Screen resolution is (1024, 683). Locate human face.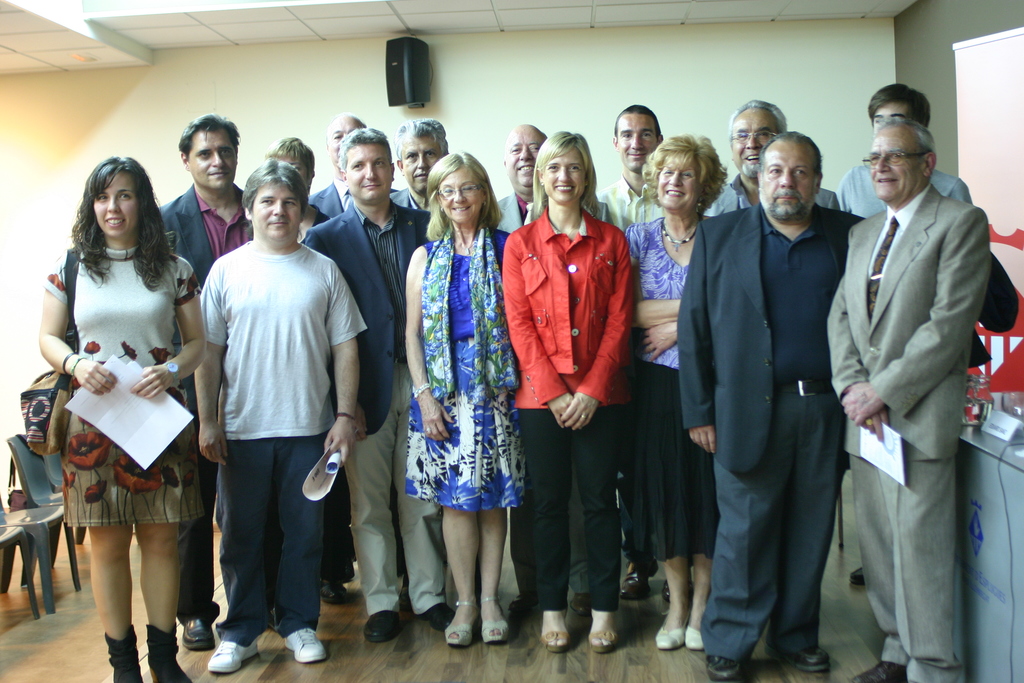
[left=762, top=149, right=815, bottom=217].
